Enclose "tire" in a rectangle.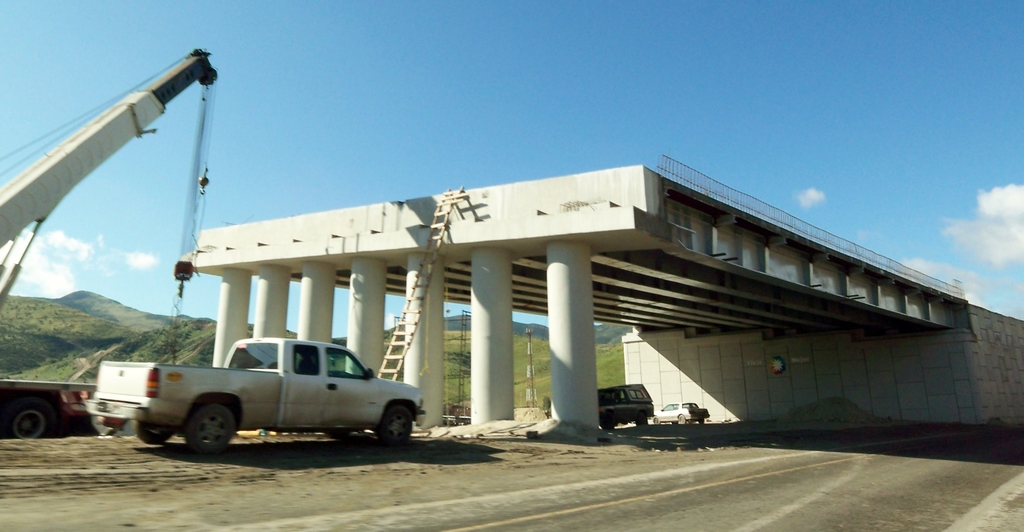
x1=376 y1=405 x2=412 y2=446.
